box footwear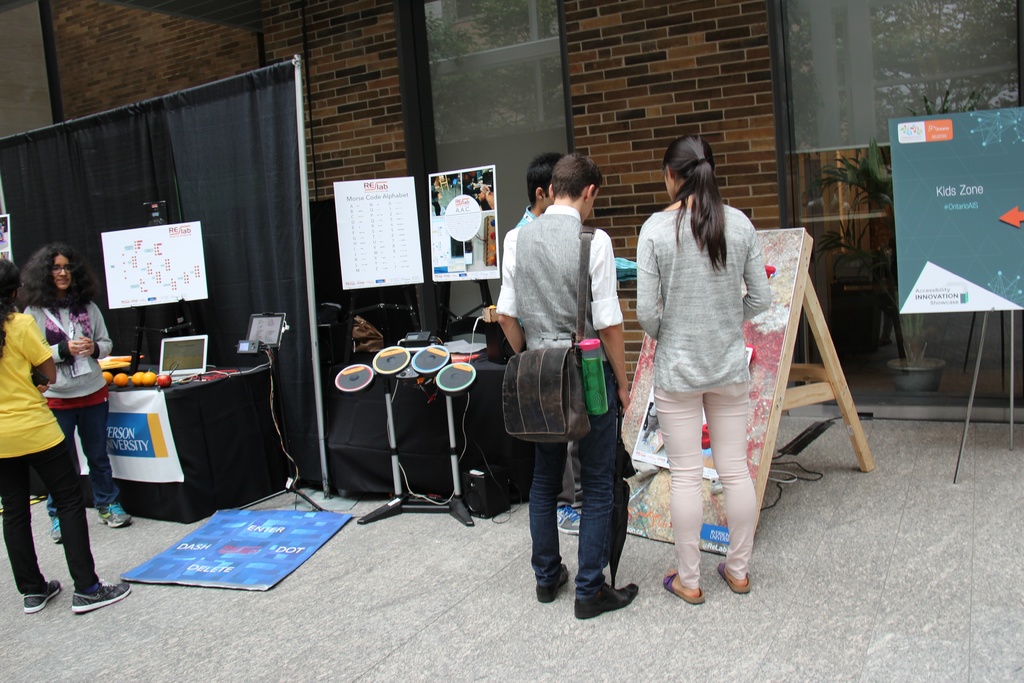
{"x1": 22, "y1": 580, "x2": 65, "y2": 614}
